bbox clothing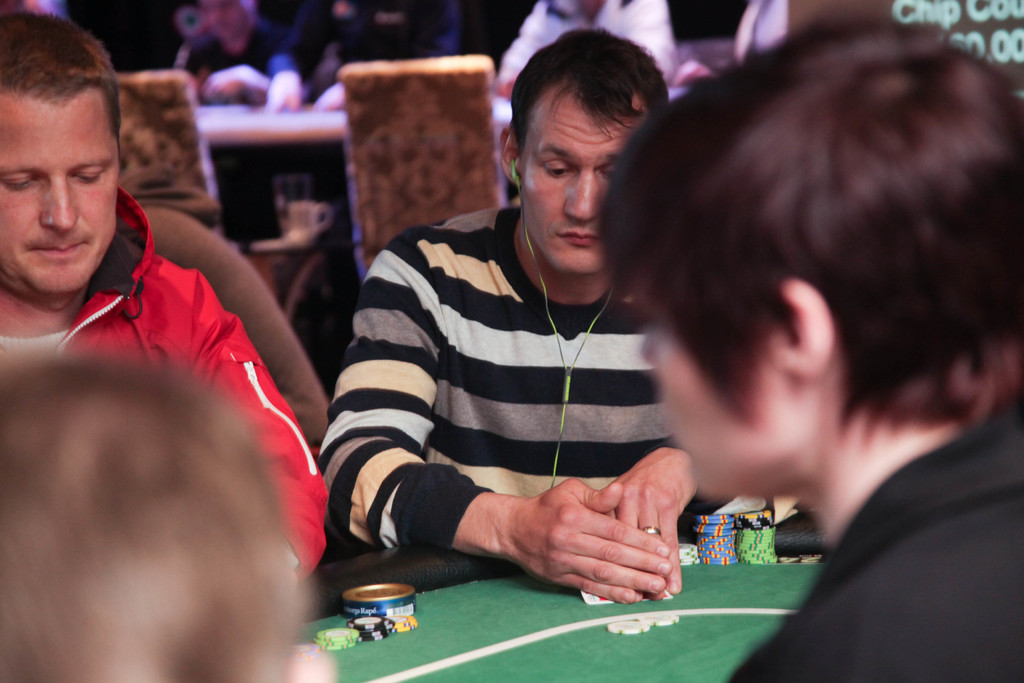
268:0:470:108
